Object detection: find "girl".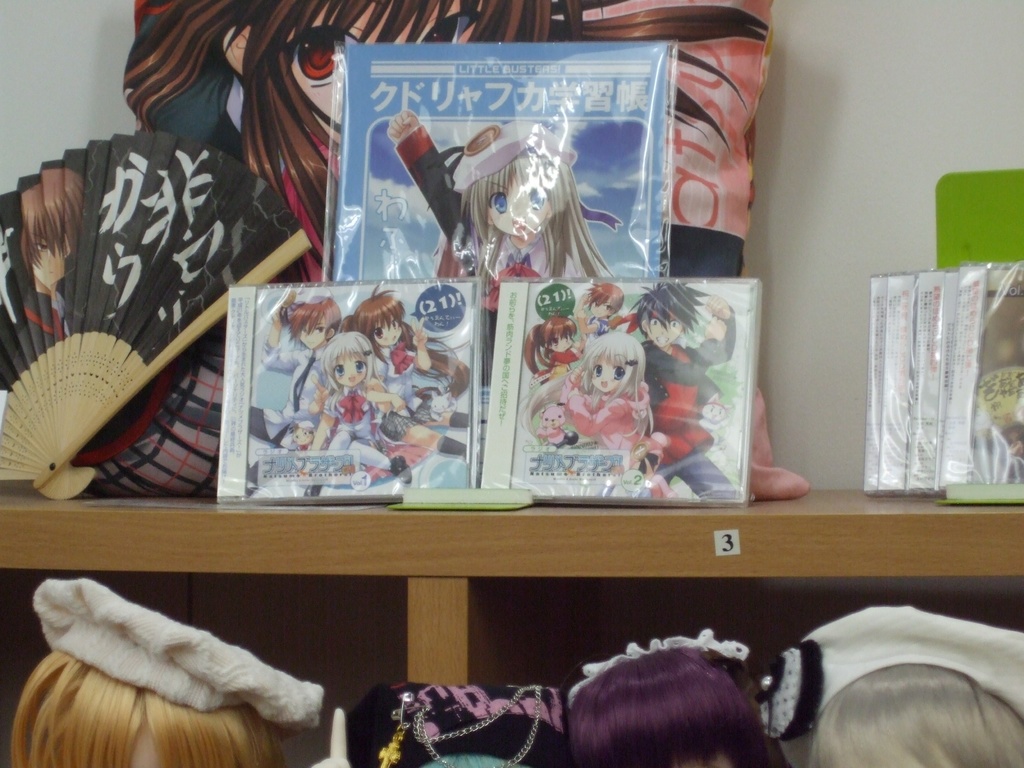
locate(581, 275, 627, 336).
